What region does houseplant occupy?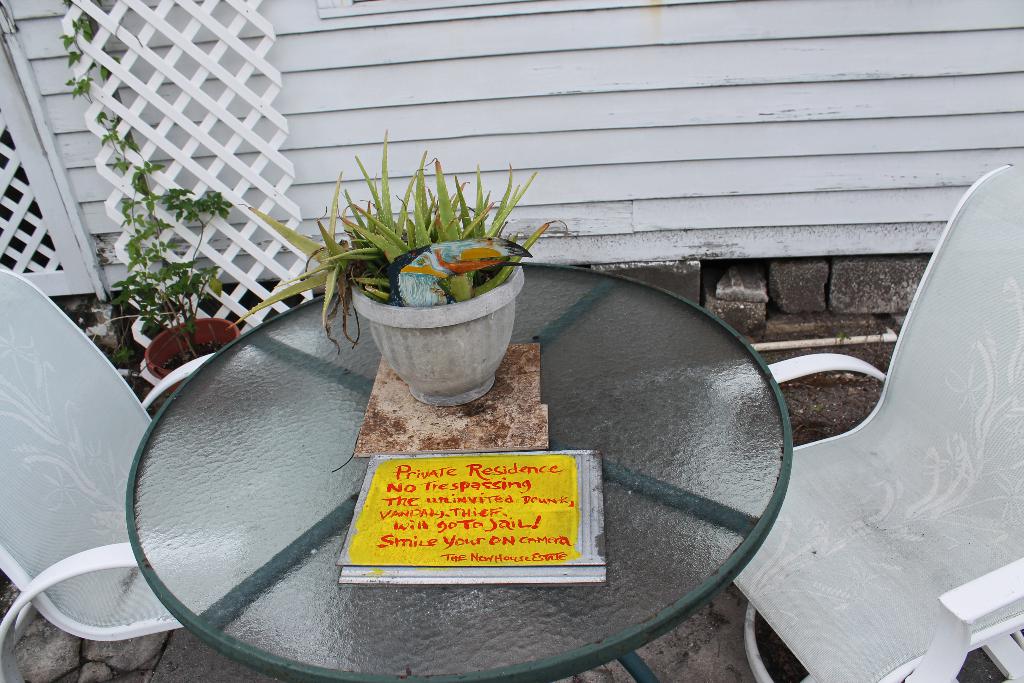
pyautogui.locateOnScreen(70, 9, 253, 383).
